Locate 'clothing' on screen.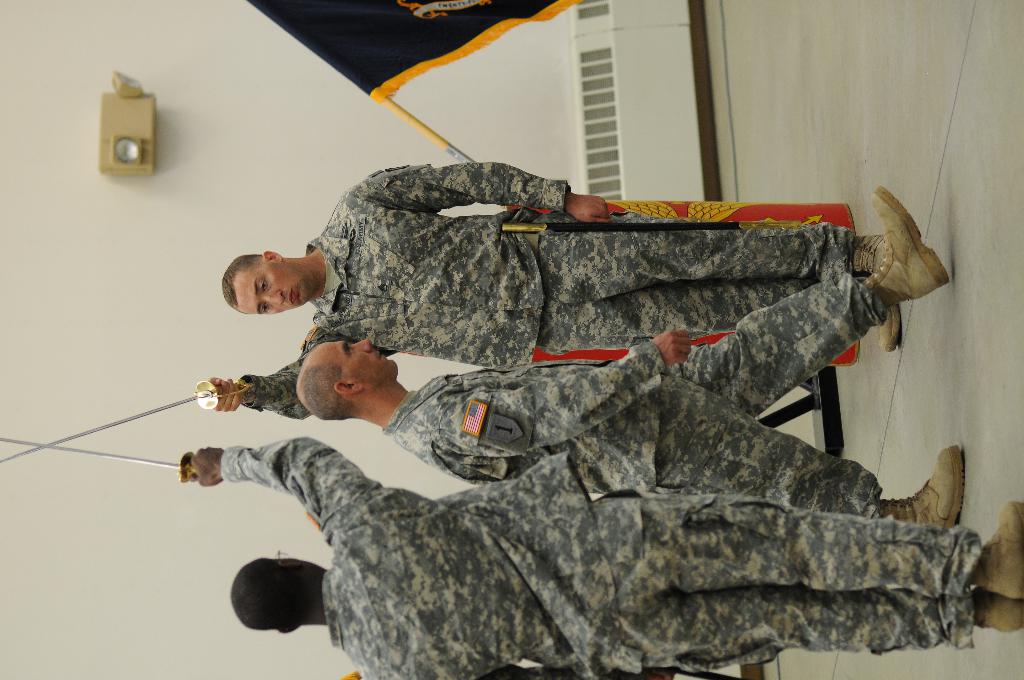
On screen at box(380, 271, 890, 501).
